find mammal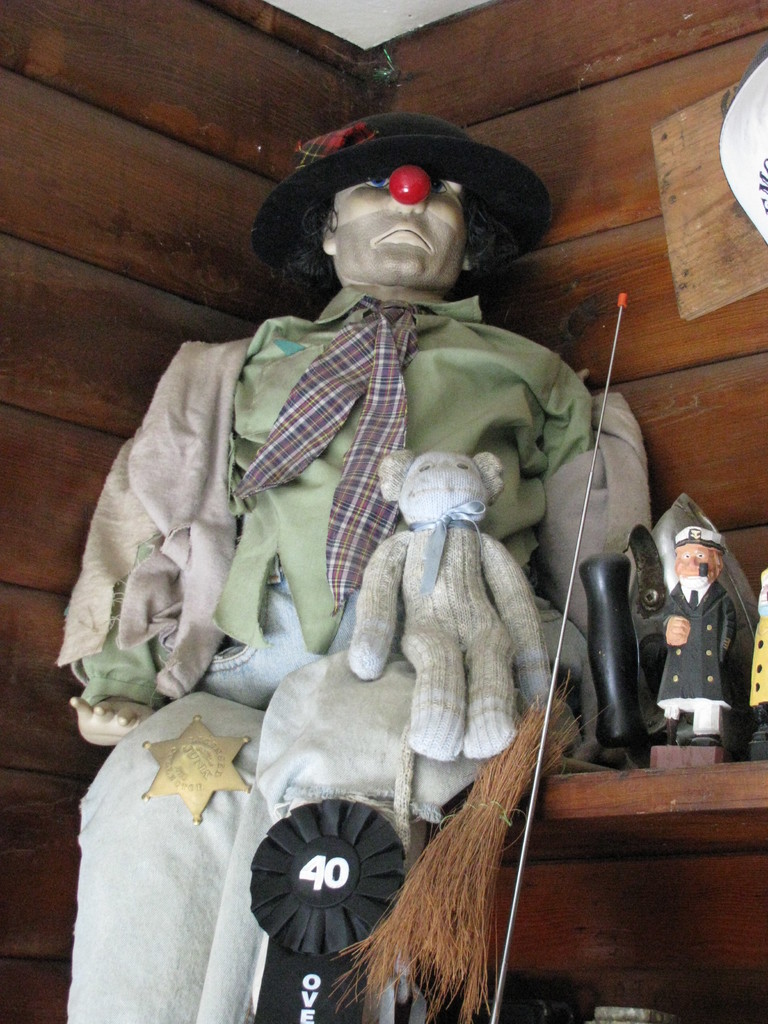
left=749, top=567, right=767, bottom=735
